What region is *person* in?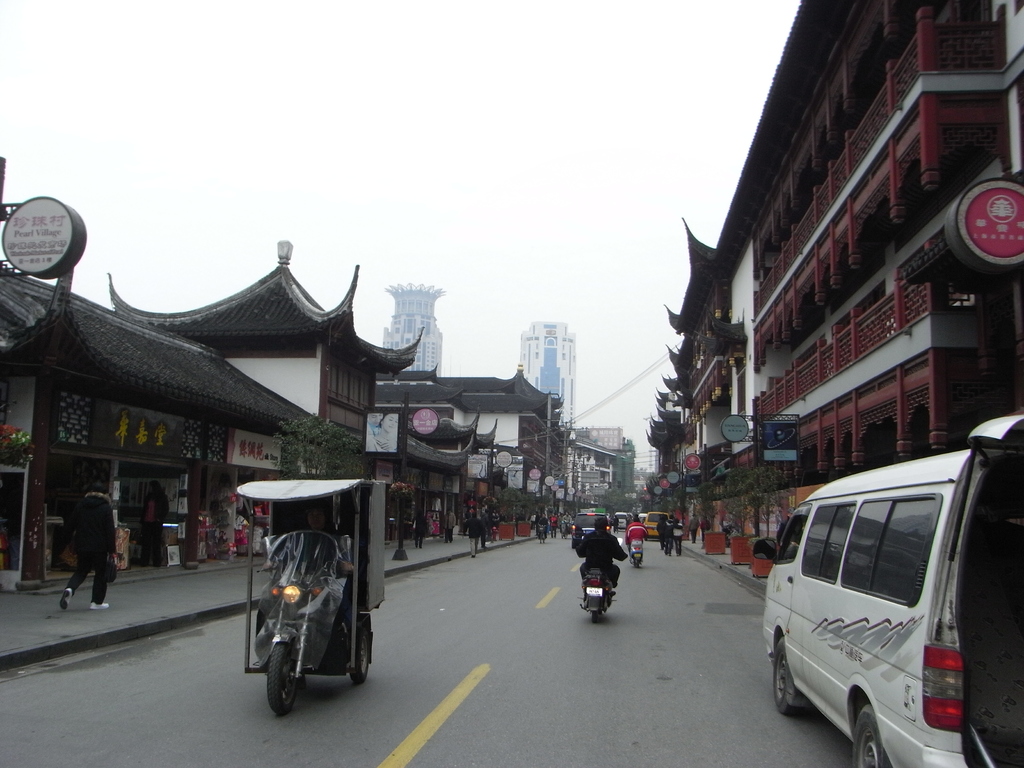
x1=461, y1=511, x2=483, y2=558.
